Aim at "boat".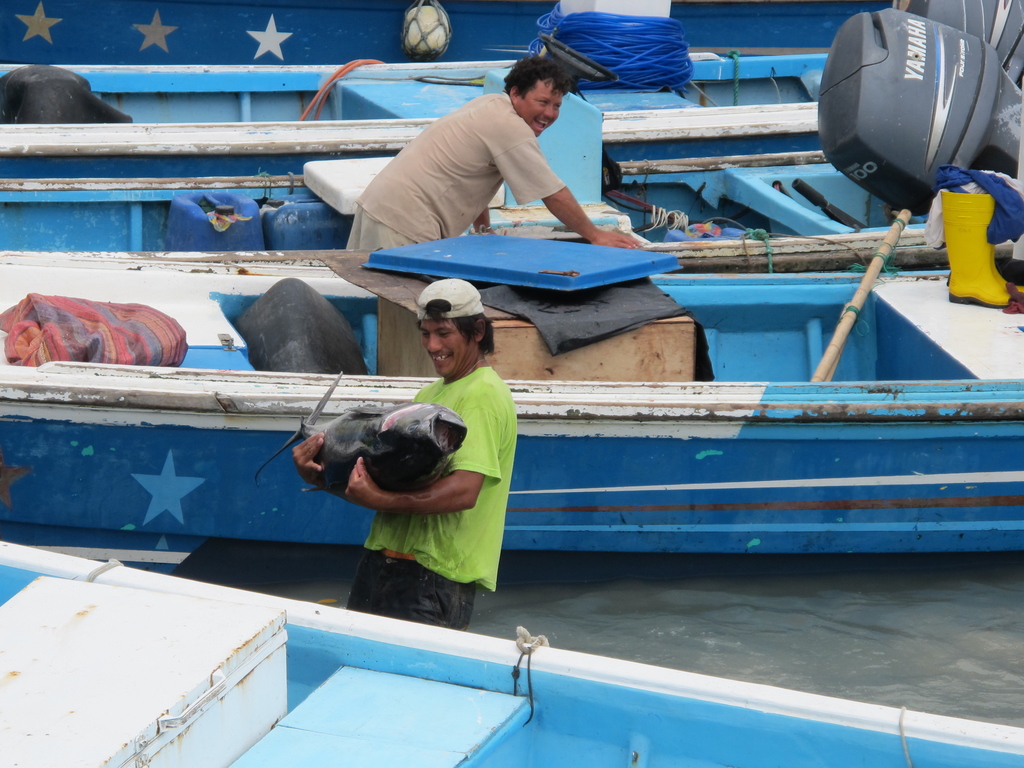
Aimed at crop(0, 8, 1023, 284).
